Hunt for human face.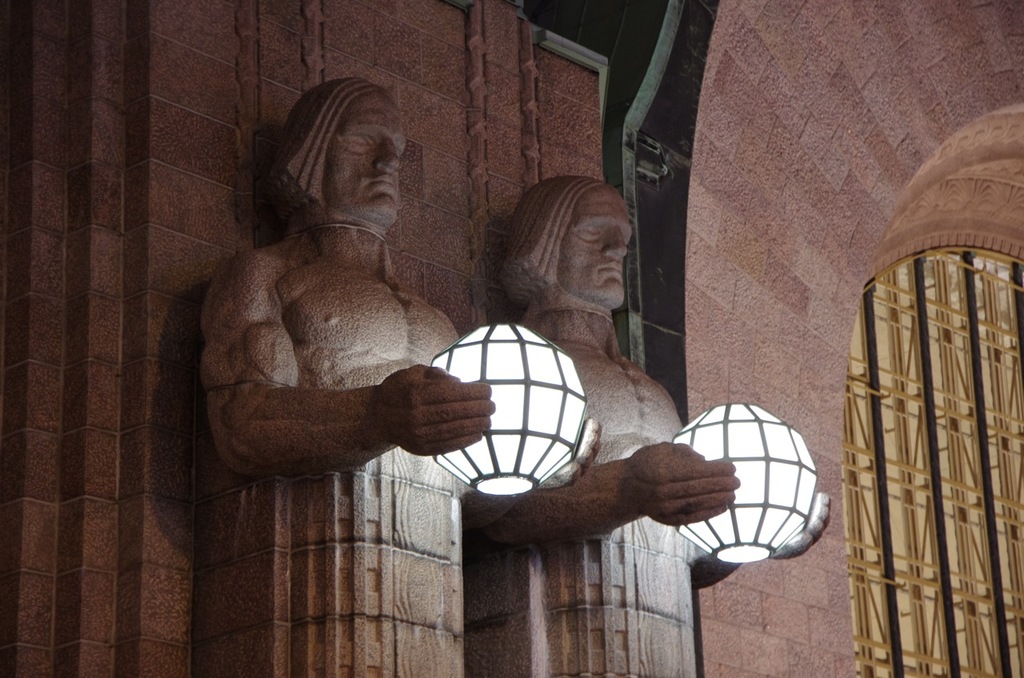
Hunted down at rect(560, 185, 635, 302).
